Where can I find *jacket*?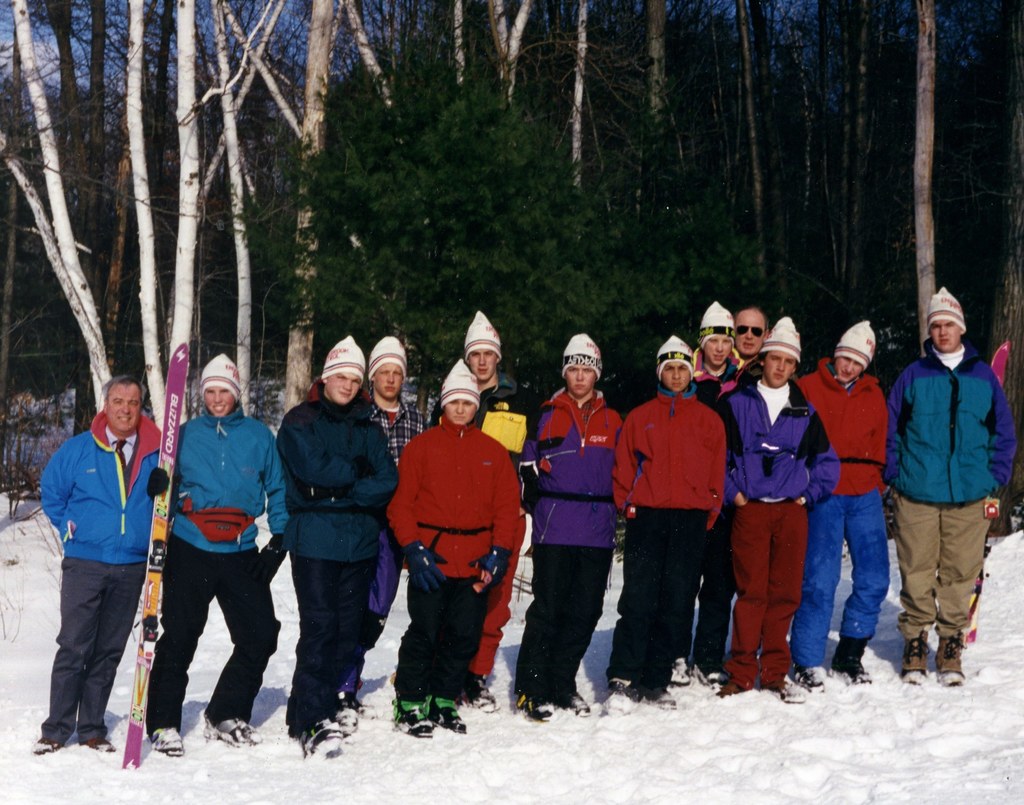
You can find it at <box>272,377,403,561</box>.
